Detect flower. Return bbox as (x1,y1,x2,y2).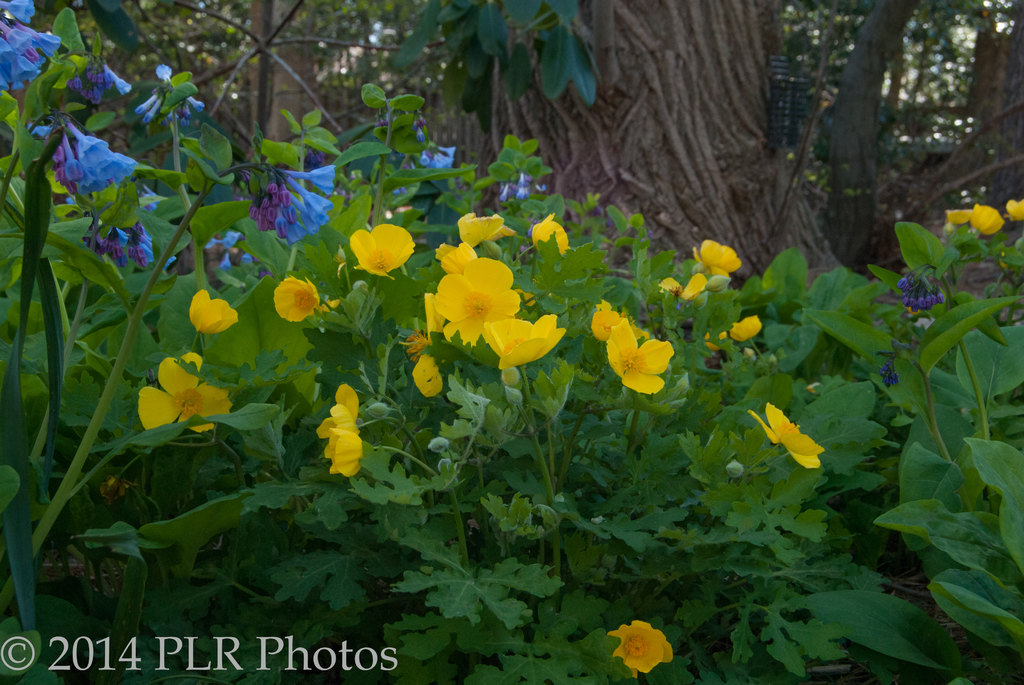
(456,209,509,241).
